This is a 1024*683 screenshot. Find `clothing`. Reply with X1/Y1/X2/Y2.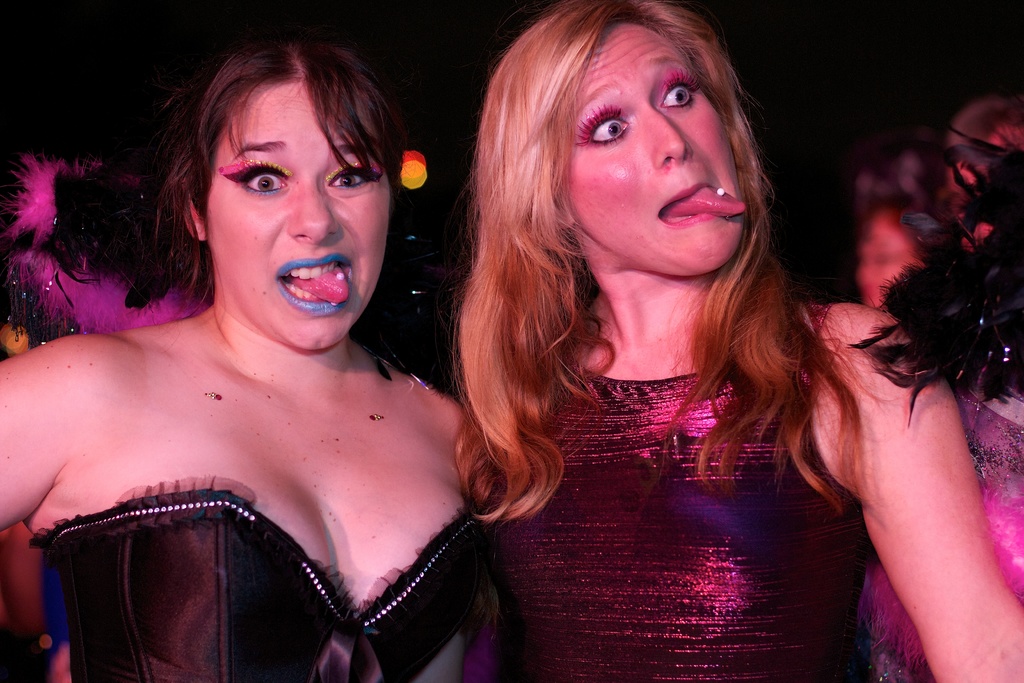
858/389/1023/682.
